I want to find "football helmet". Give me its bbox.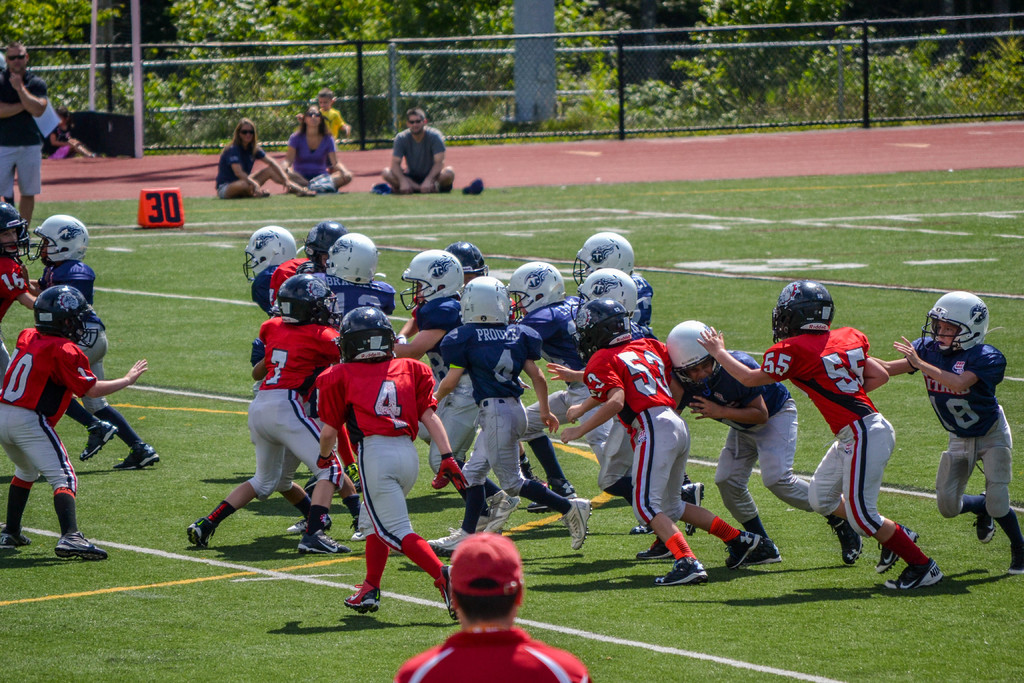
pyautogui.locateOnScreen(241, 223, 295, 286).
